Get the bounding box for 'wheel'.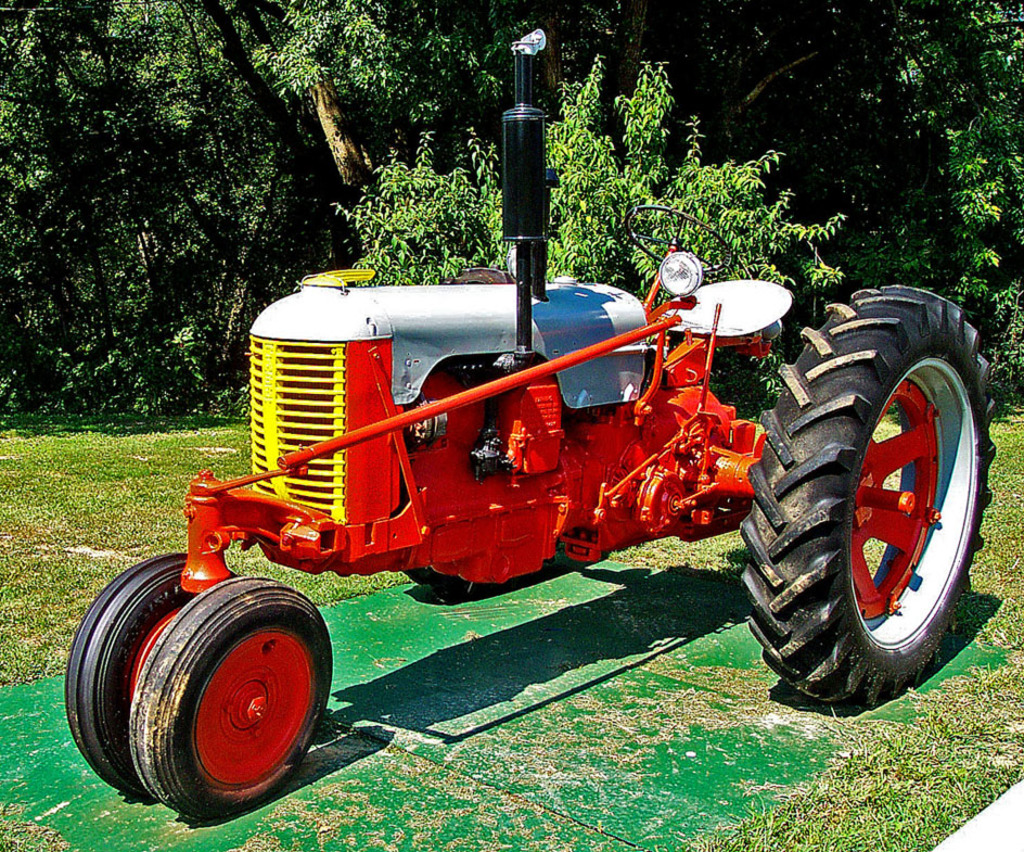
{"left": 740, "top": 279, "right": 998, "bottom": 712}.
